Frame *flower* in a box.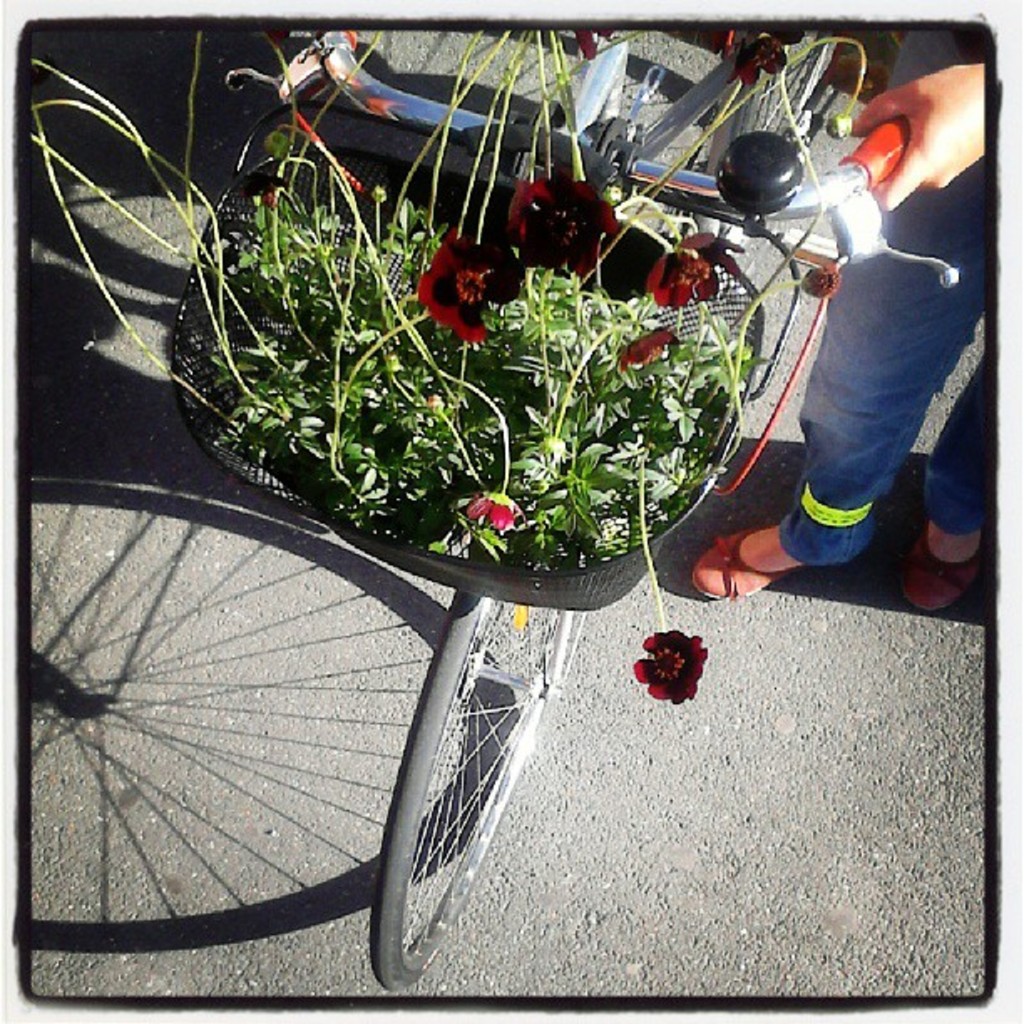
bbox=(612, 328, 684, 375).
